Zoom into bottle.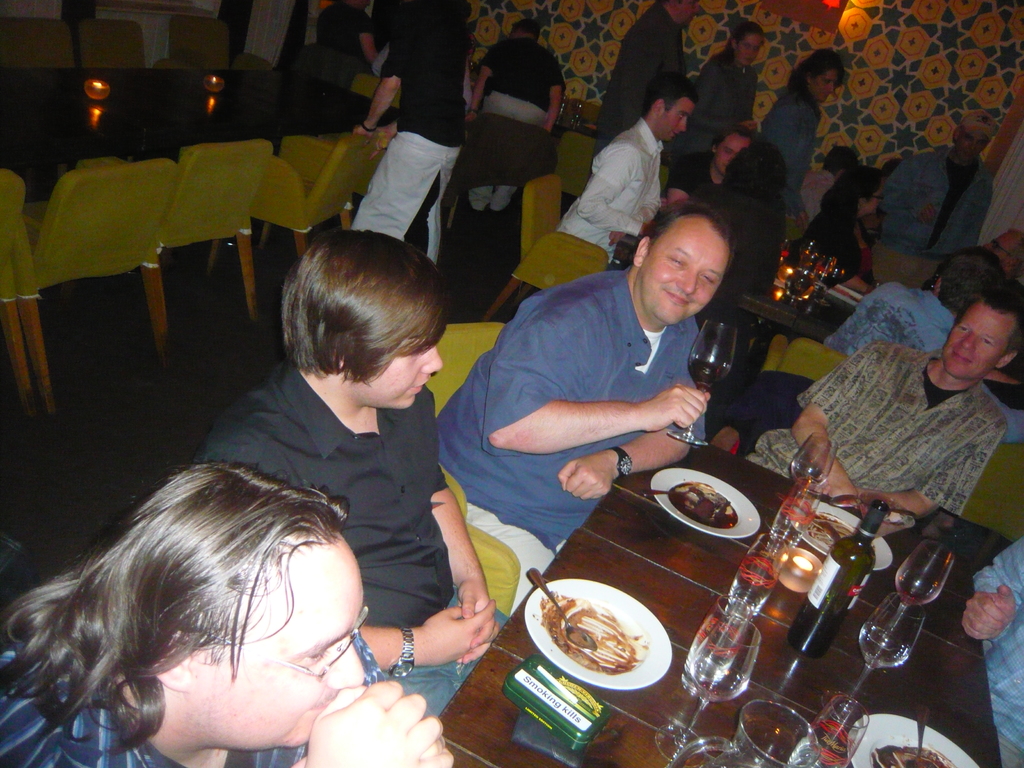
Zoom target: left=786, top=499, right=891, bottom=657.
